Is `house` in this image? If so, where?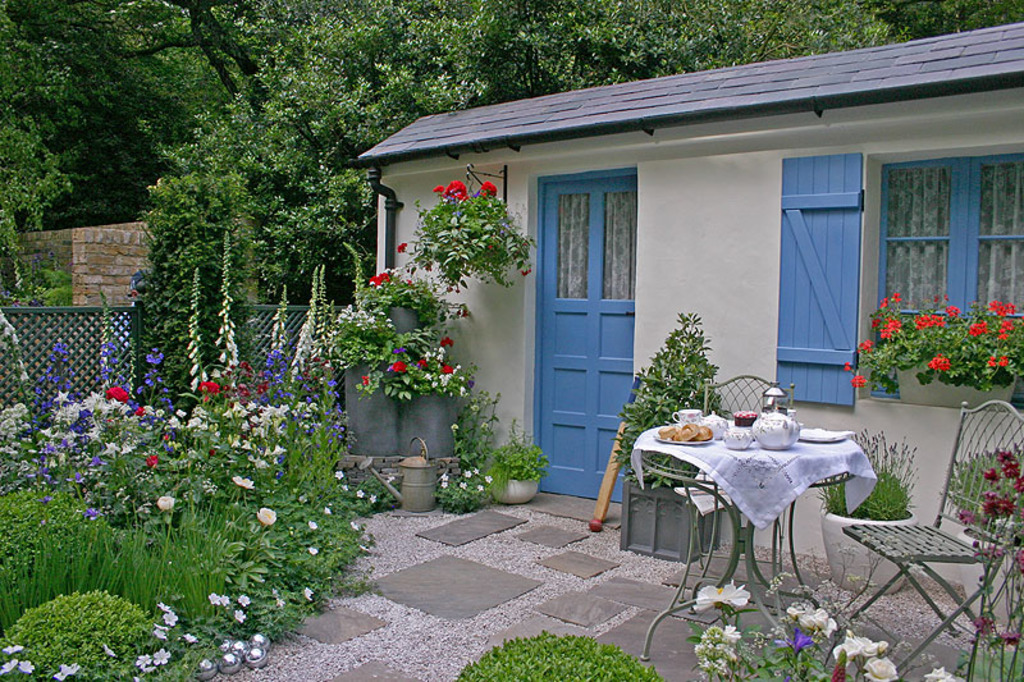
Yes, at Rect(360, 18, 1023, 580).
